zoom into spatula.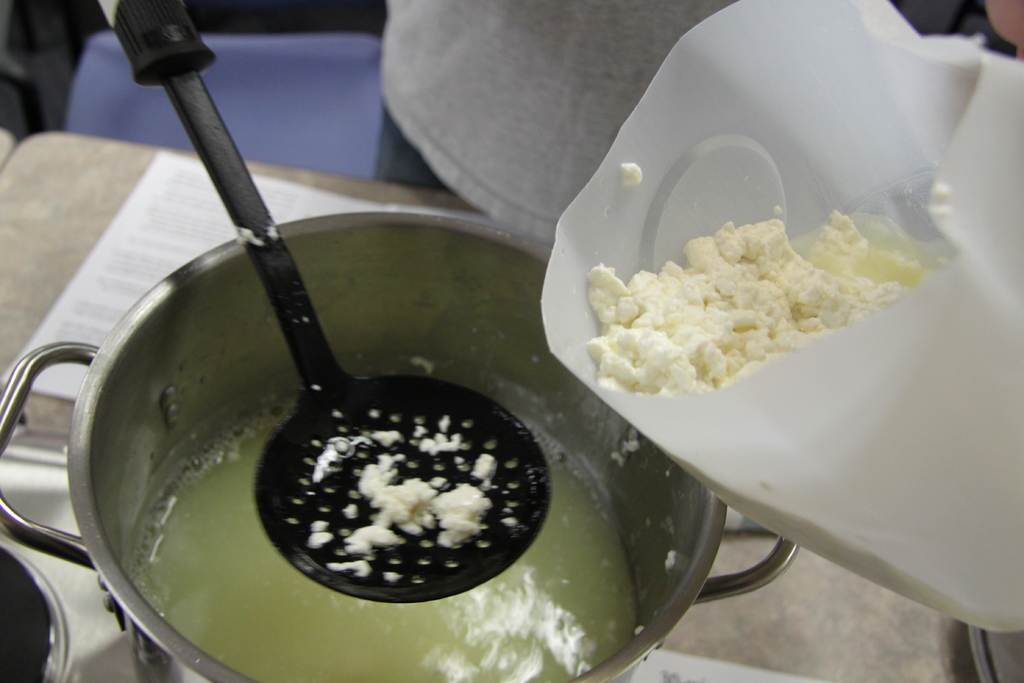
Zoom target: 94, 0, 547, 600.
